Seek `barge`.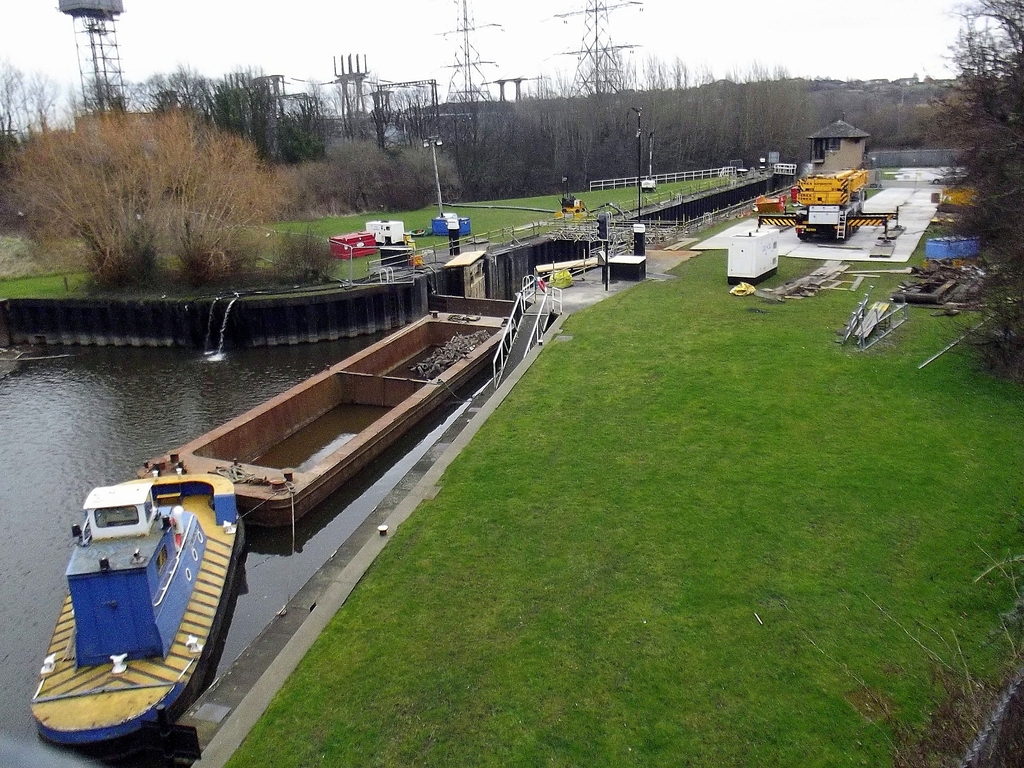
(31,310,515,746).
